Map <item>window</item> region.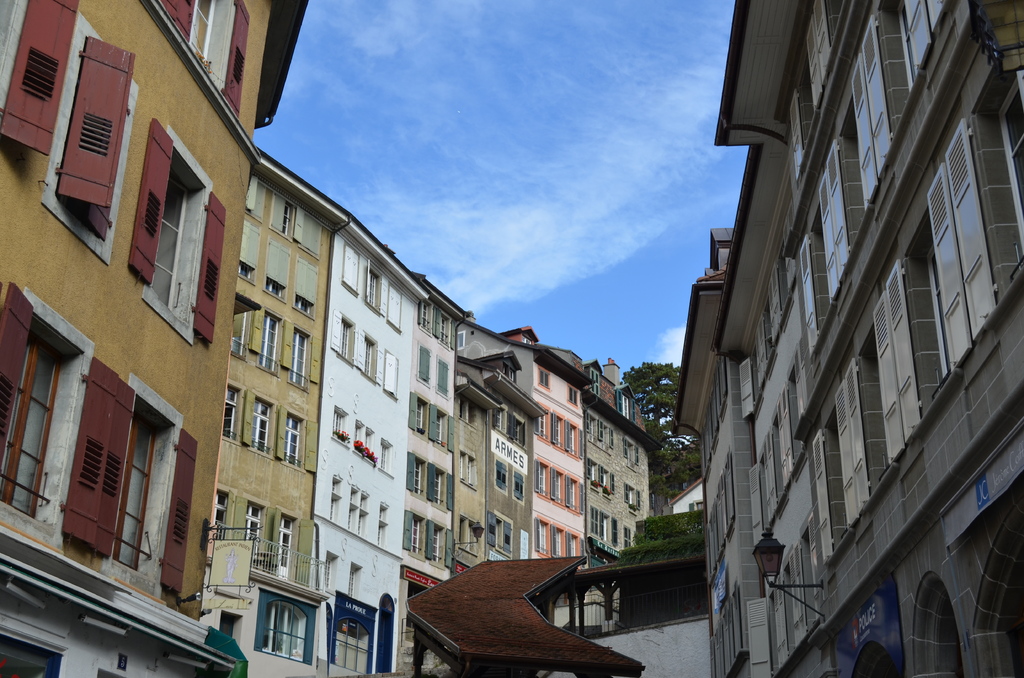
Mapped to rect(296, 215, 316, 270).
